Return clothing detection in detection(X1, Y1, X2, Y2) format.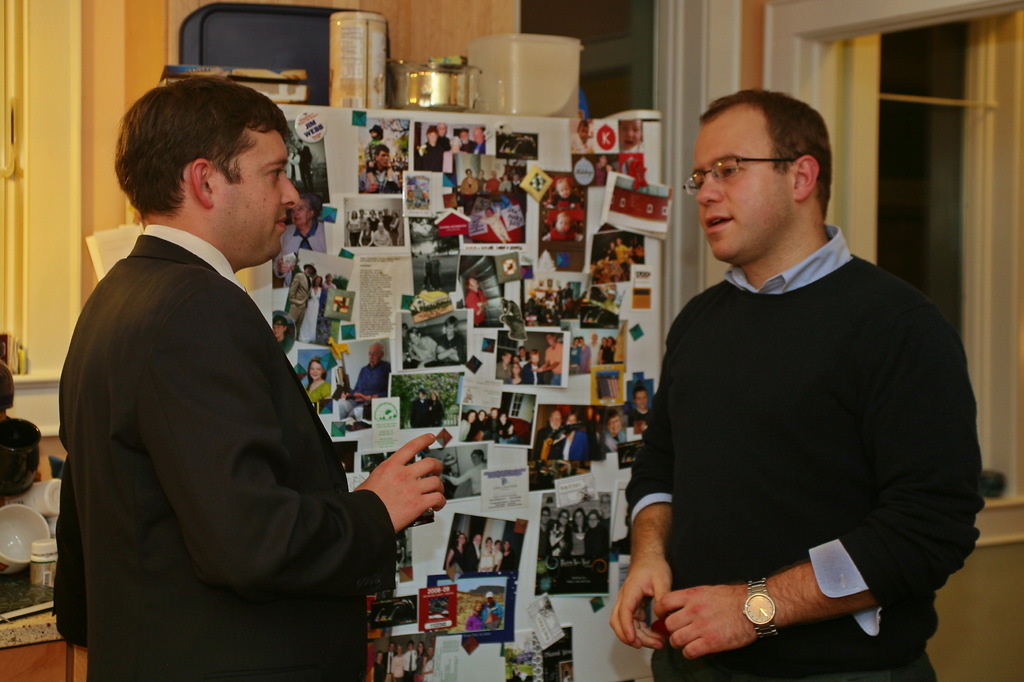
detection(368, 217, 380, 233).
